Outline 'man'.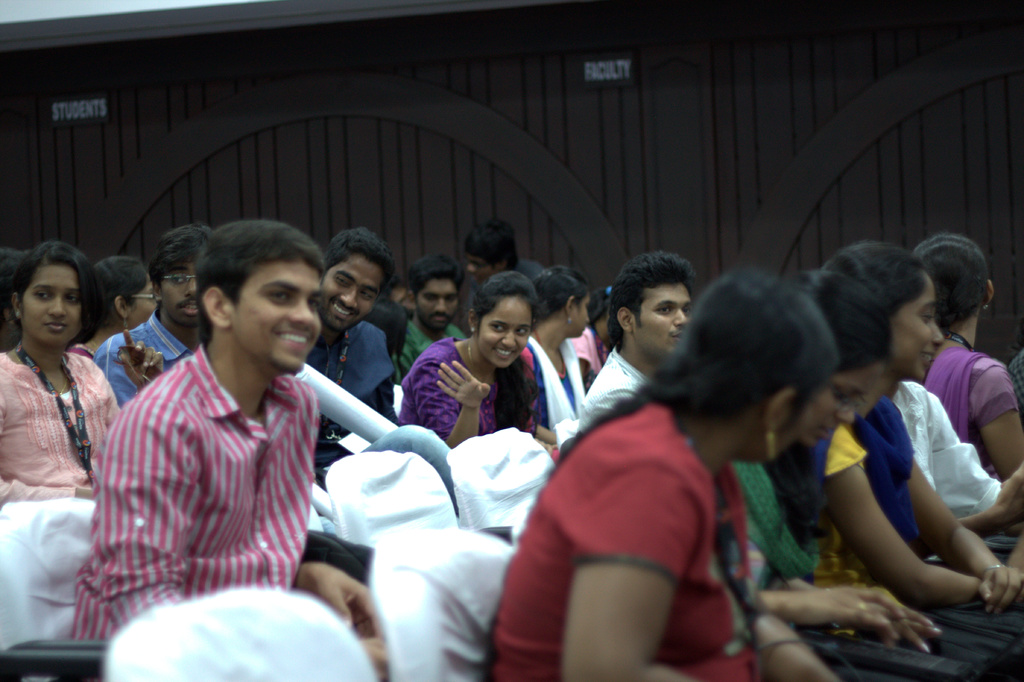
Outline: [left=583, top=254, right=691, bottom=420].
